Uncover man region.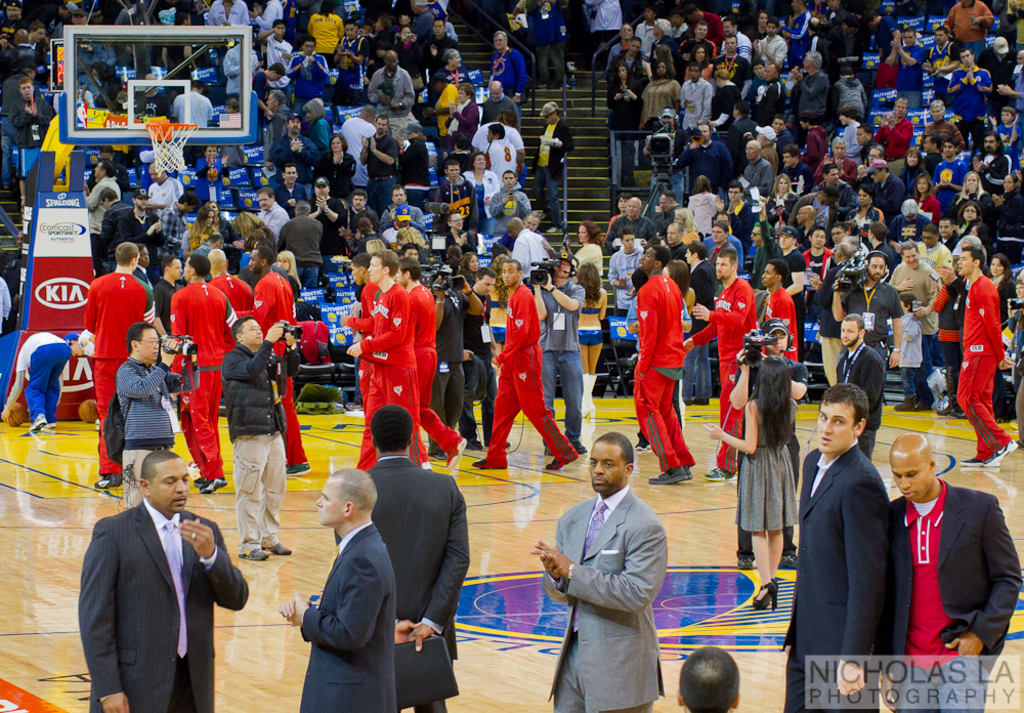
Uncovered: (x1=812, y1=133, x2=859, y2=184).
